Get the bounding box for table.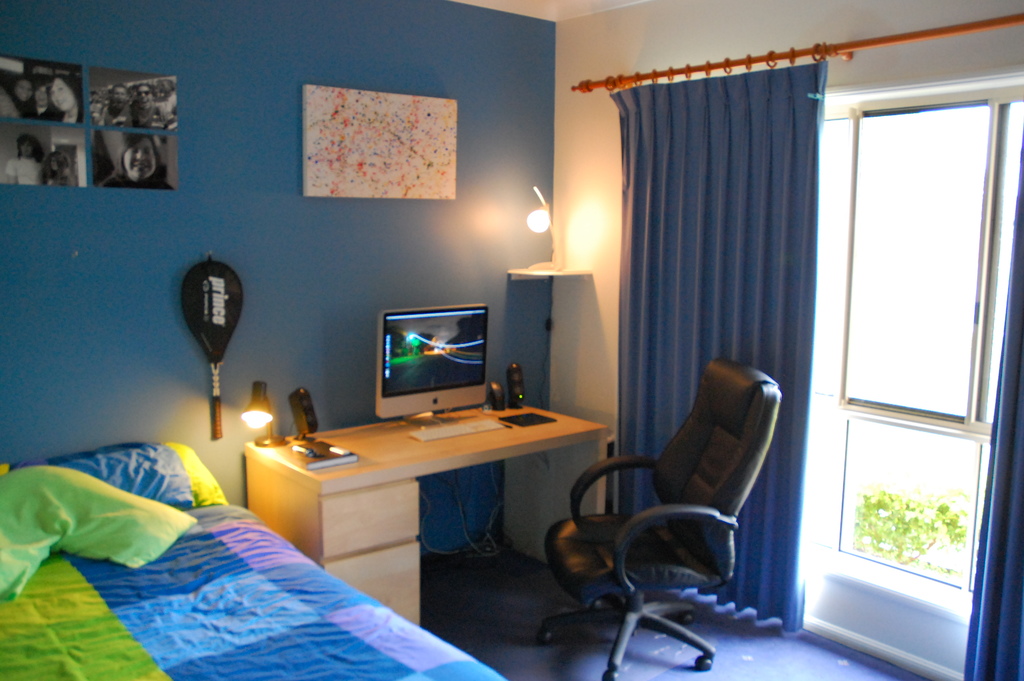
box=[154, 398, 635, 627].
